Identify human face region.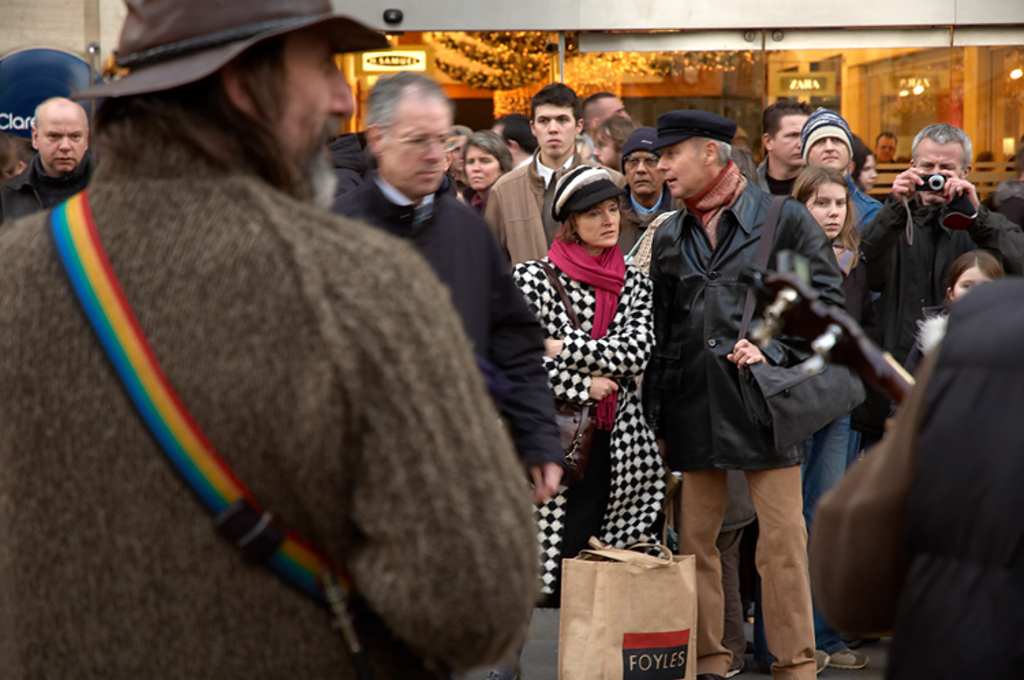
Region: 915 142 964 201.
